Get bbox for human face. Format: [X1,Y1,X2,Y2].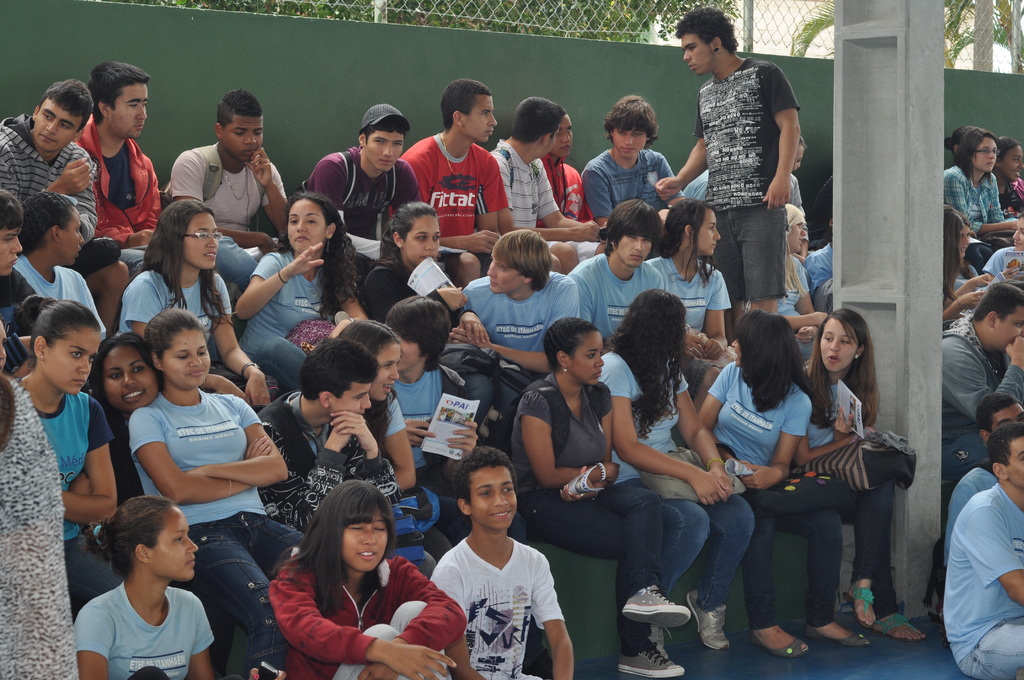
[364,128,409,172].
